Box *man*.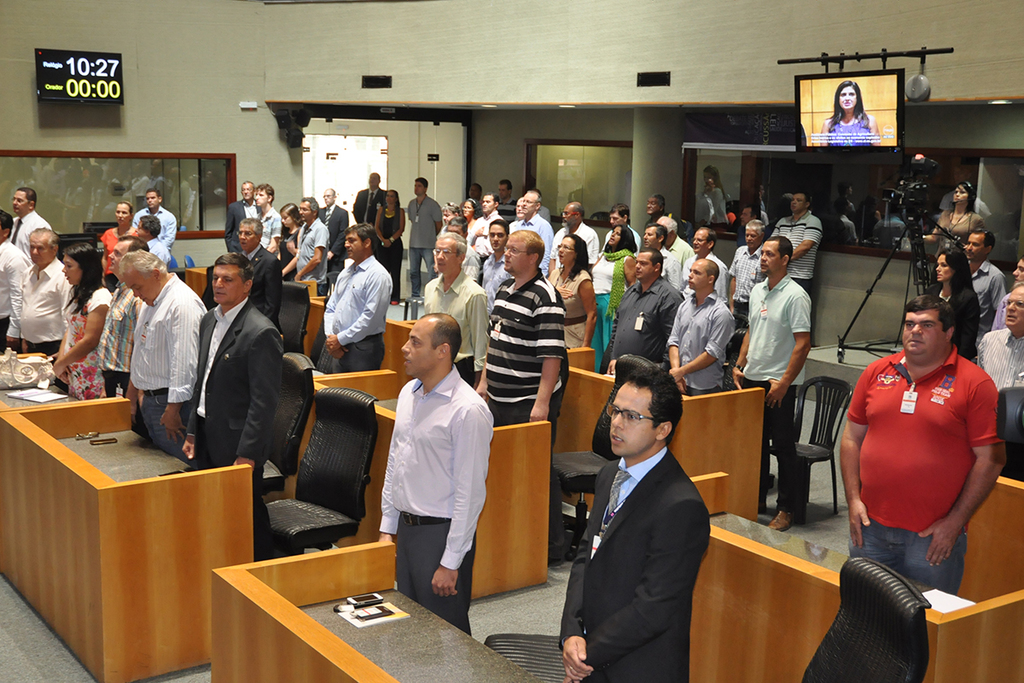
<box>375,310,492,635</box>.
